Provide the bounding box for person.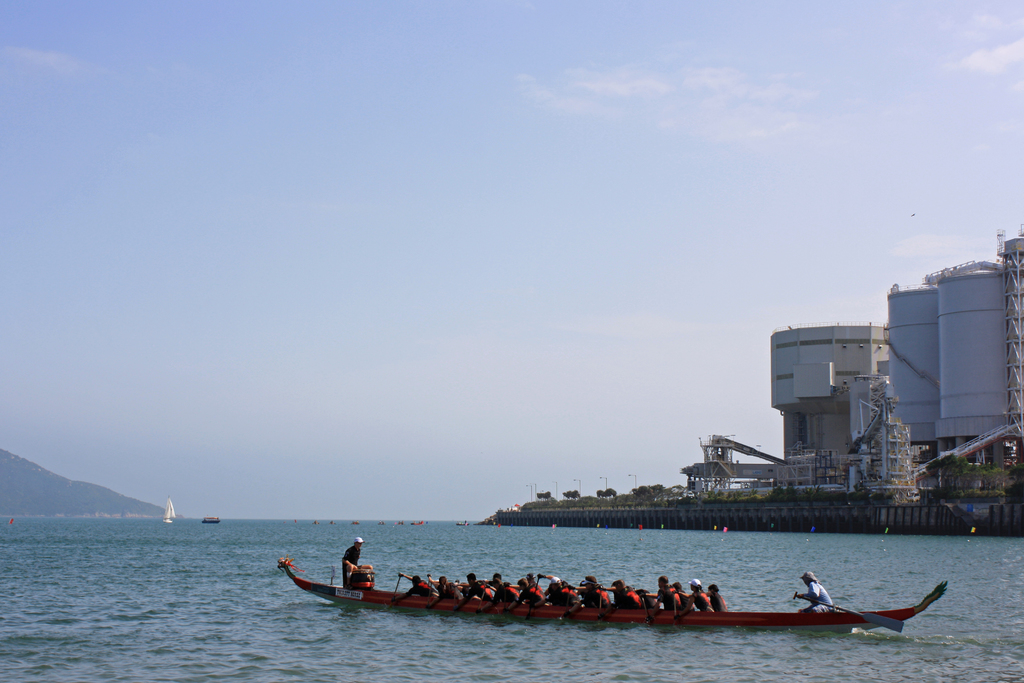
left=802, top=570, right=834, bottom=609.
